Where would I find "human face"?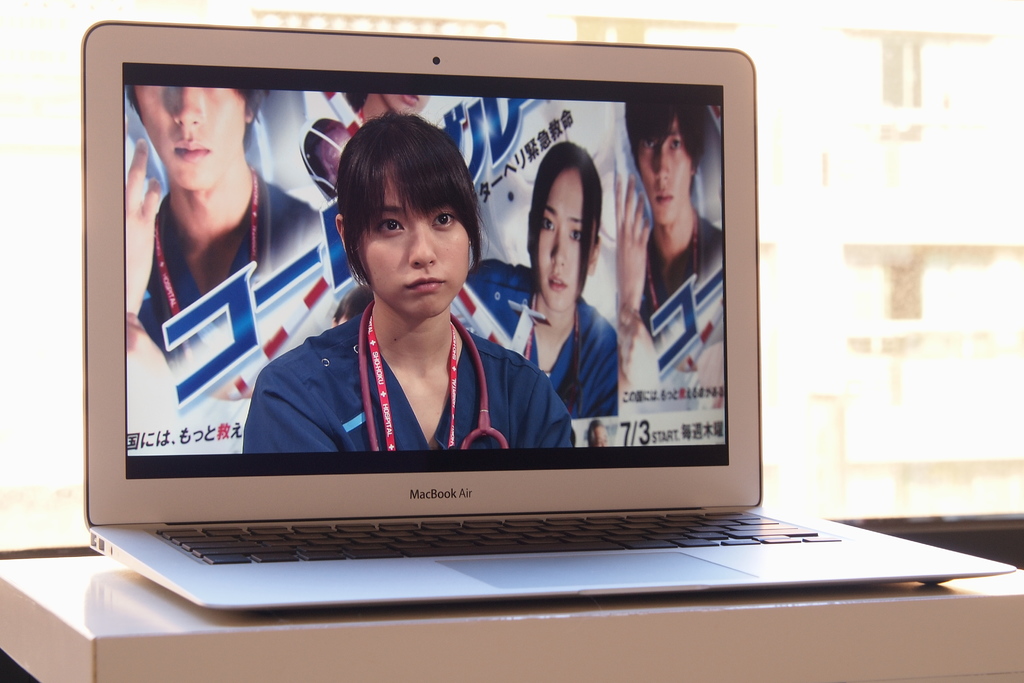
At 535/172/585/312.
